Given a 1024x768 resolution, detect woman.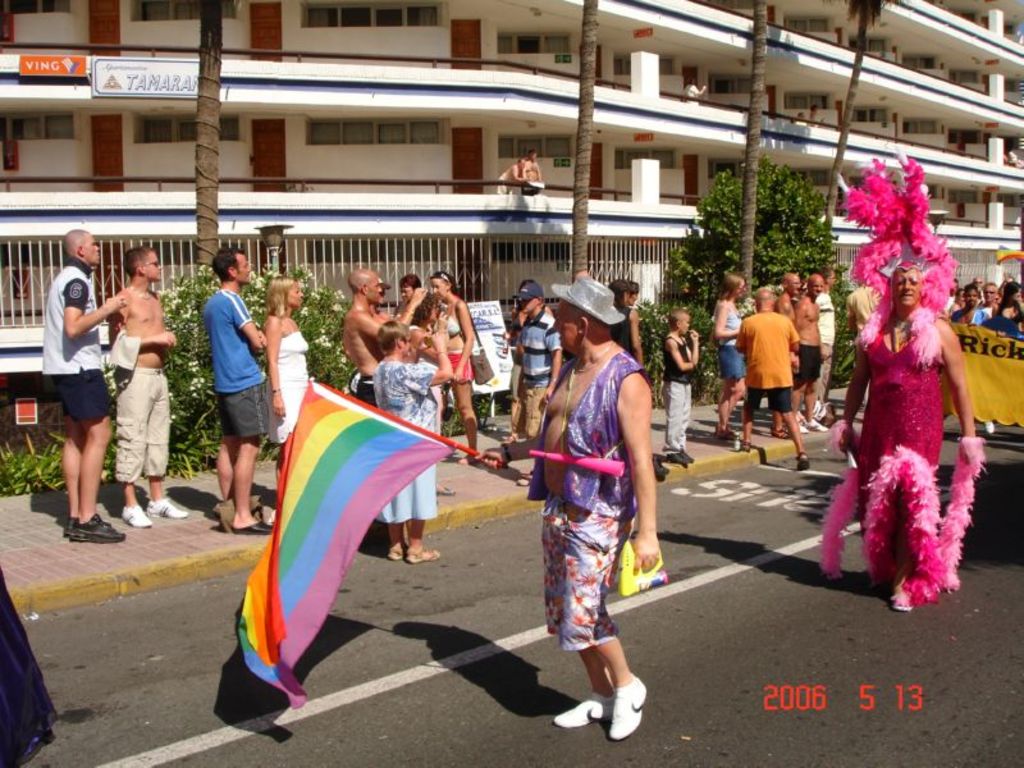
{"left": 430, "top": 271, "right": 479, "bottom": 465}.
